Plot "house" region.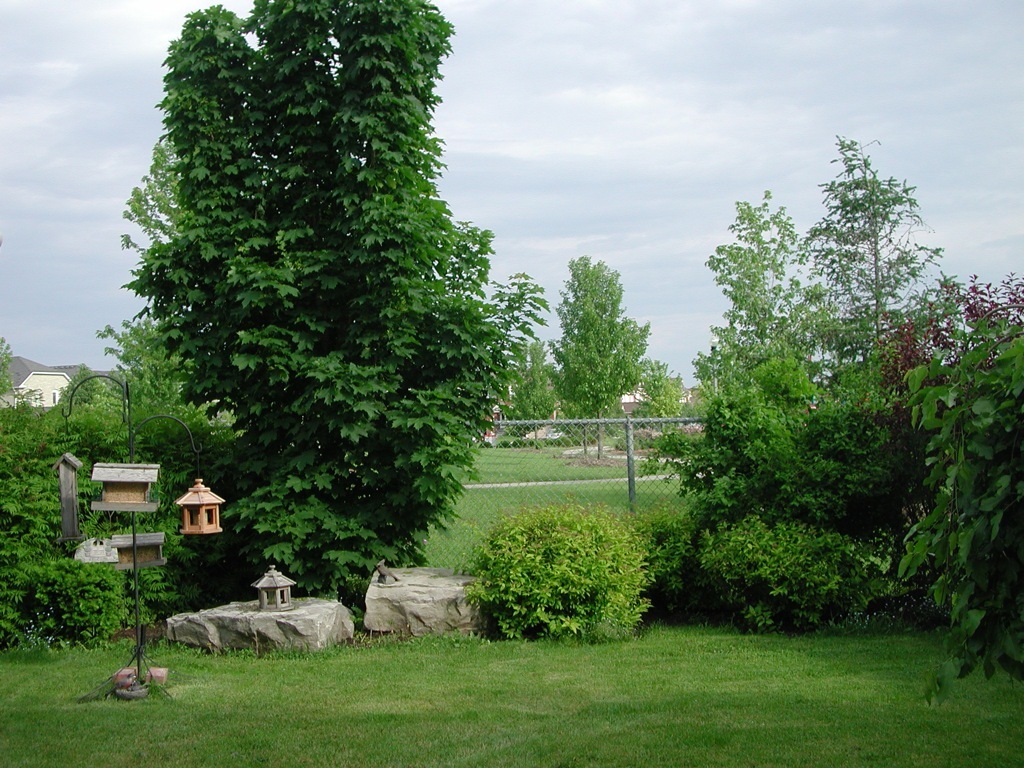
Plotted at <box>4,361,110,415</box>.
